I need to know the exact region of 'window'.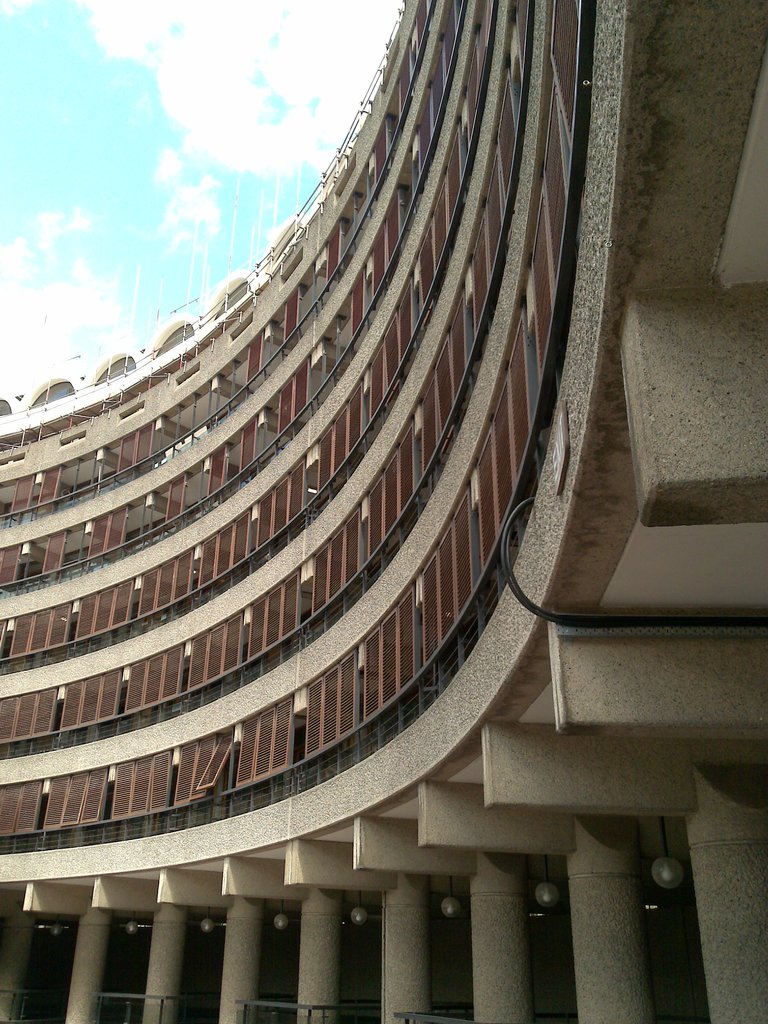
Region: 196/554/247/607.
